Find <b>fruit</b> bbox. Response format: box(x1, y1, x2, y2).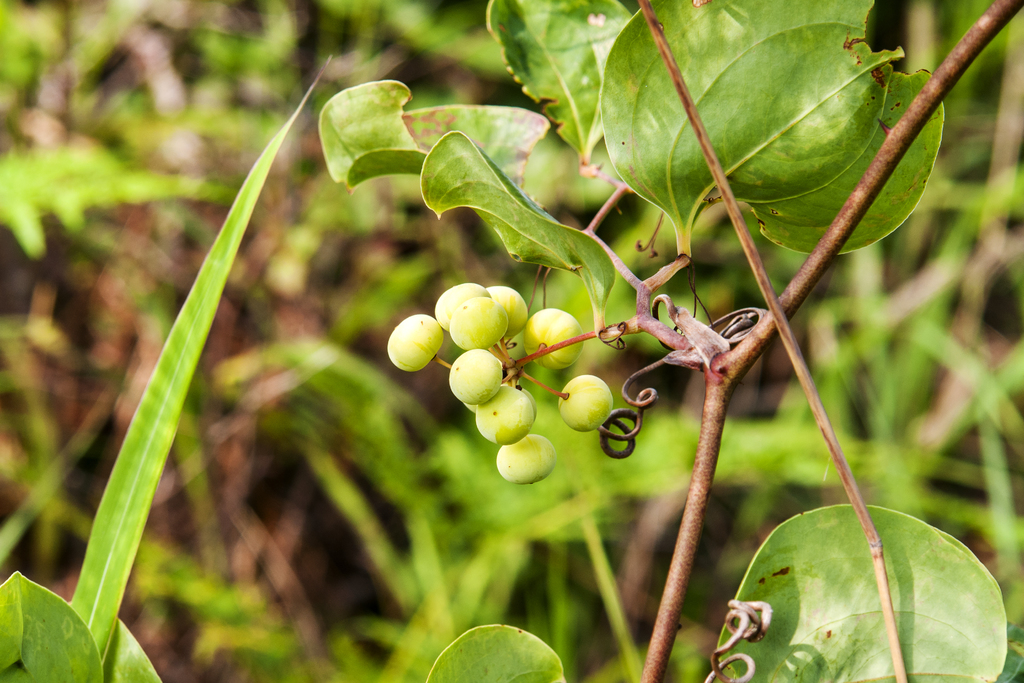
box(381, 308, 449, 379).
